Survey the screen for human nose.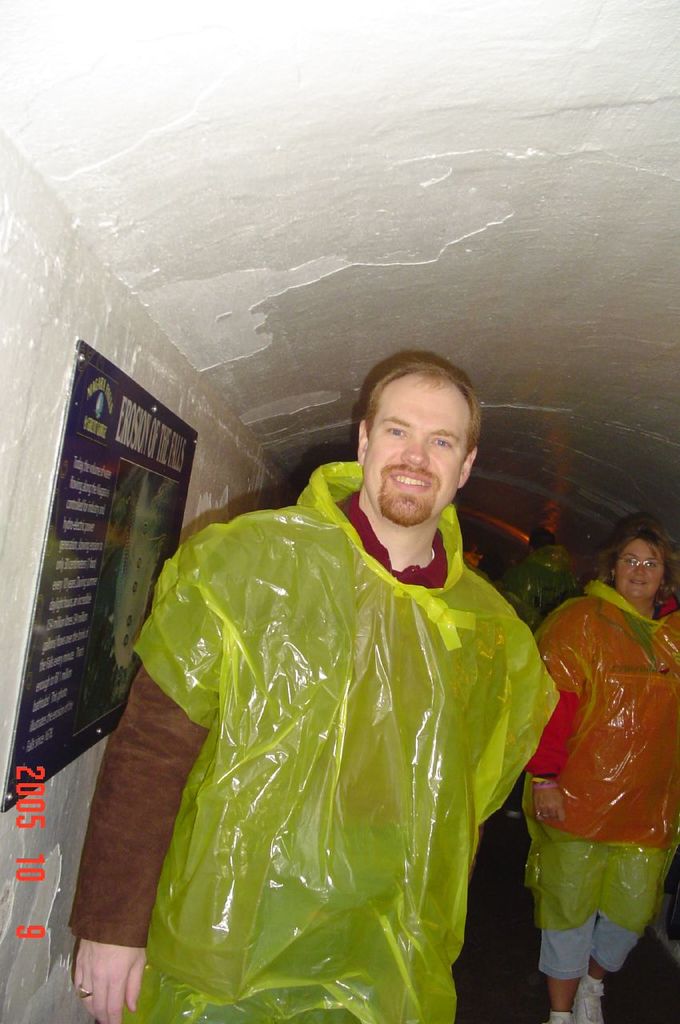
Survey found: pyautogui.locateOnScreen(402, 430, 426, 466).
